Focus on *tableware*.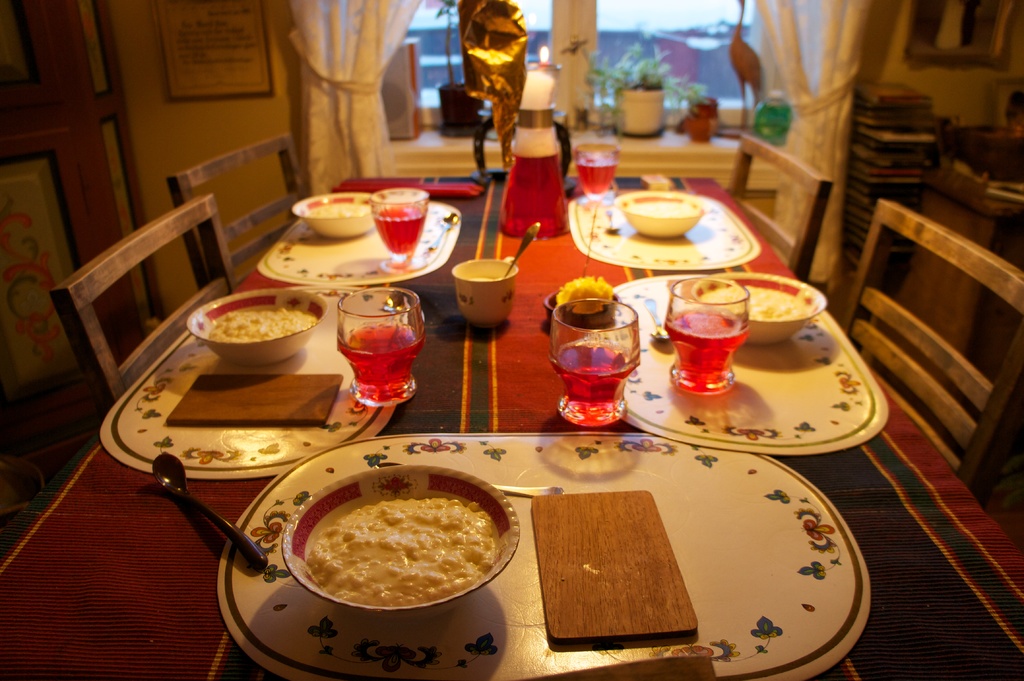
Focused at [left=491, top=481, right=563, bottom=501].
